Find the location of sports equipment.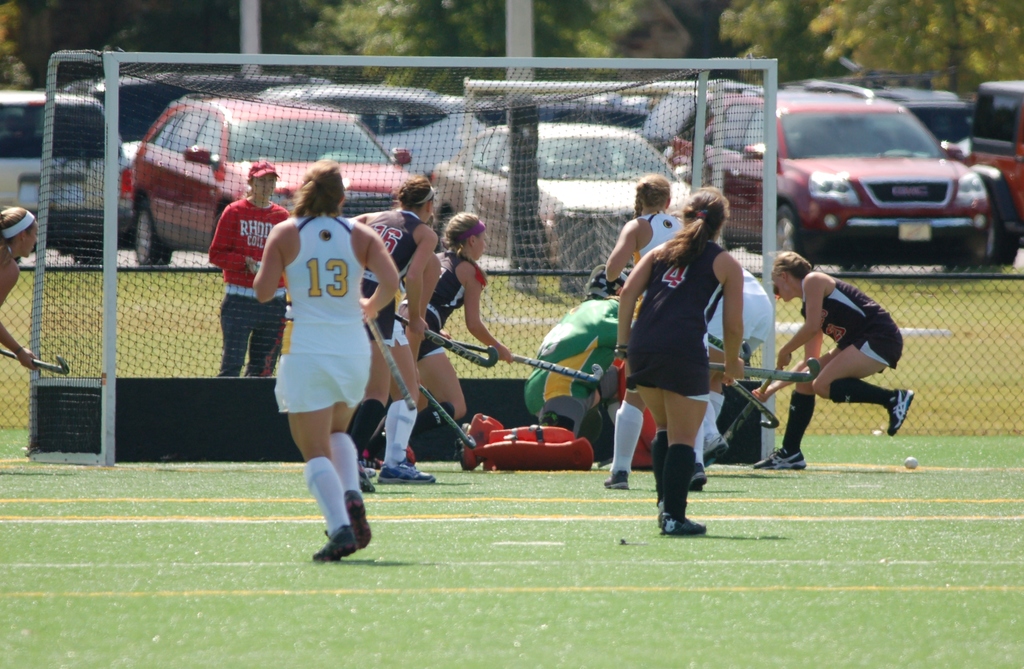
Location: 360:291:415:408.
